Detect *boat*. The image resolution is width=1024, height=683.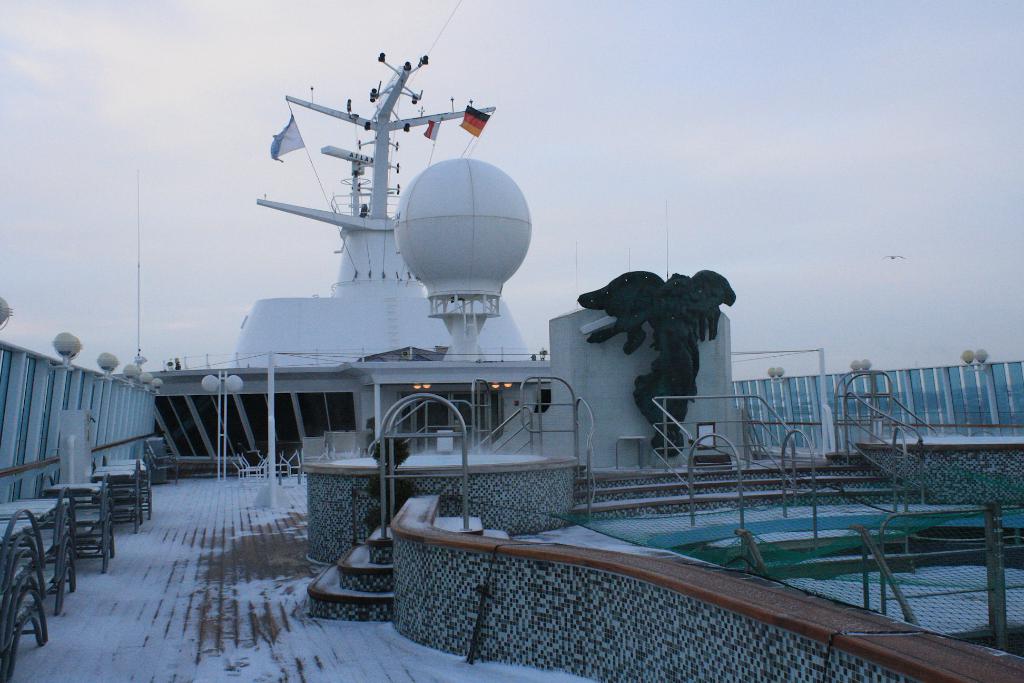
{"x1": 140, "y1": 40, "x2": 605, "y2": 420}.
